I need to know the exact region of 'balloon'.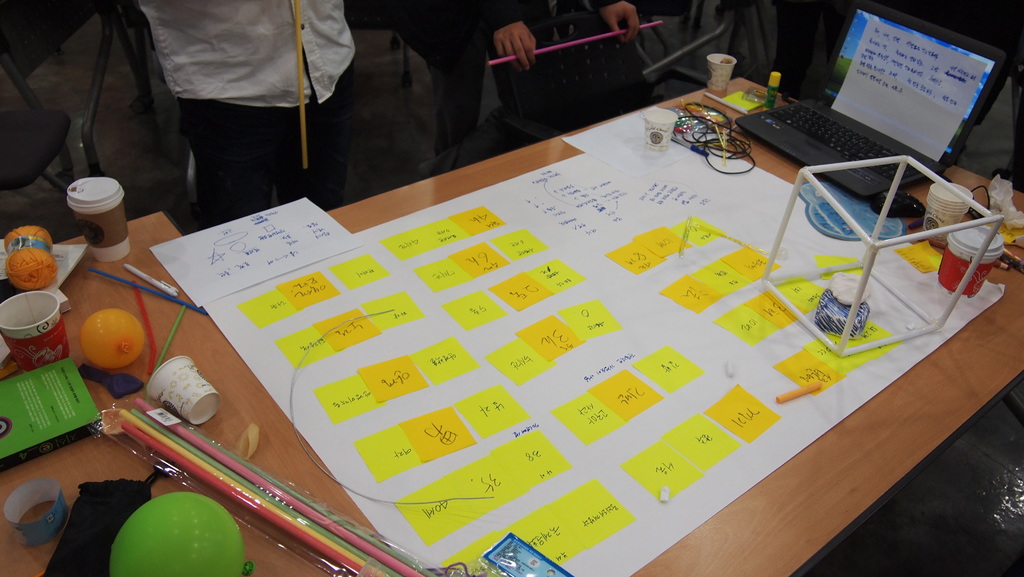
Region: x1=106 y1=487 x2=252 y2=576.
